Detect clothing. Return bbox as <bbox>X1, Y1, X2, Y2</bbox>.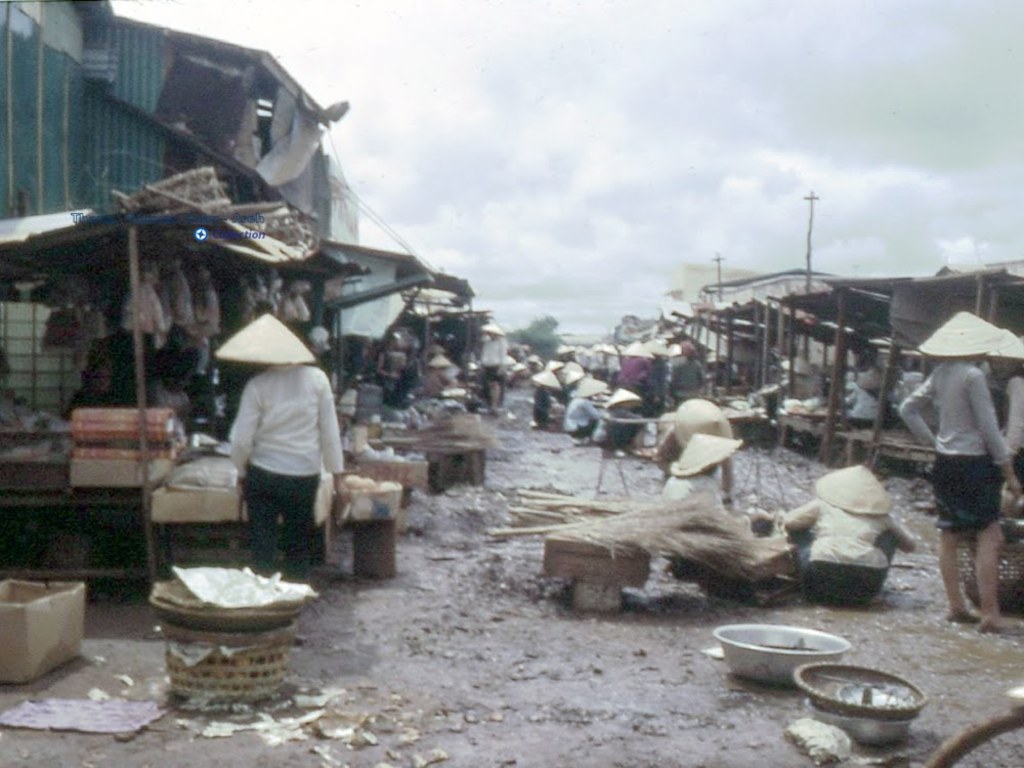
<bbox>900, 356, 1013, 529</bbox>.
